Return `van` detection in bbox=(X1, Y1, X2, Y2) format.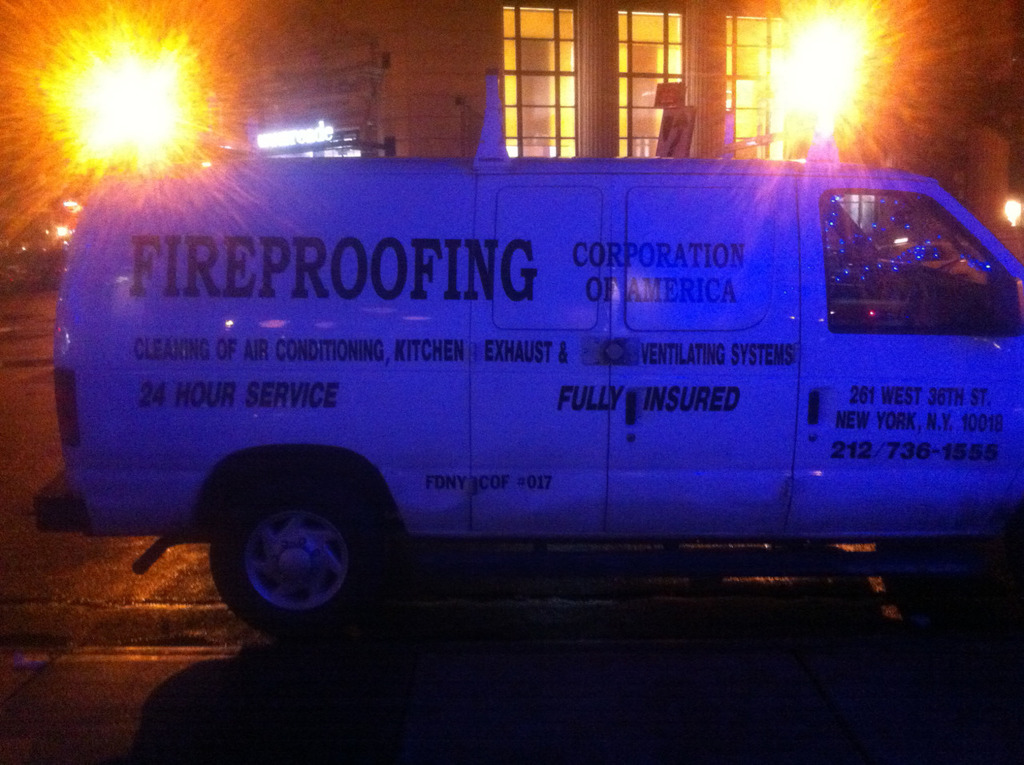
bbox=(27, 67, 1023, 644).
